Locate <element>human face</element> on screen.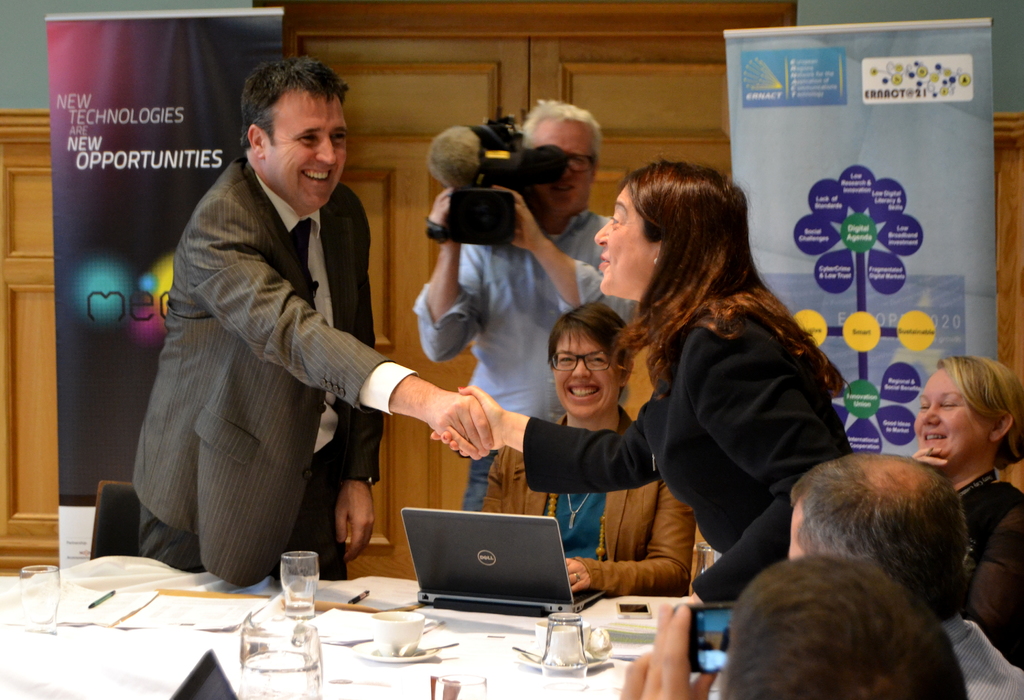
On screen at BBox(553, 329, 621, 413).
